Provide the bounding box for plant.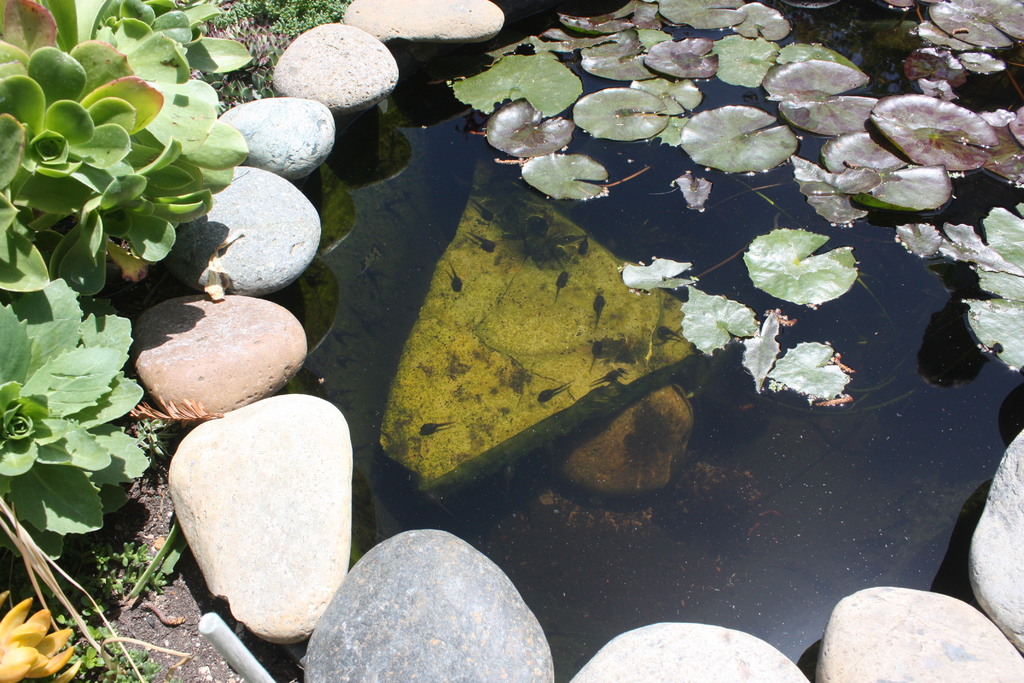
select_region(218, 0, 351, 33).
